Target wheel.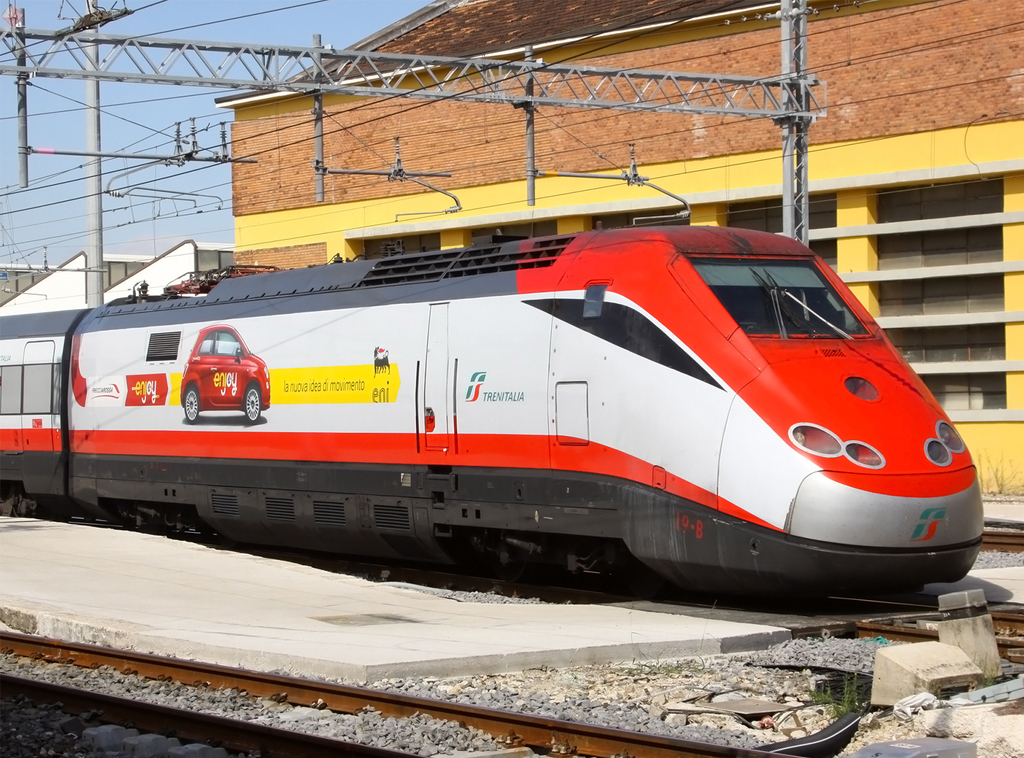
Target region: <bbox>179, 385, 204, 424</bbox>.
